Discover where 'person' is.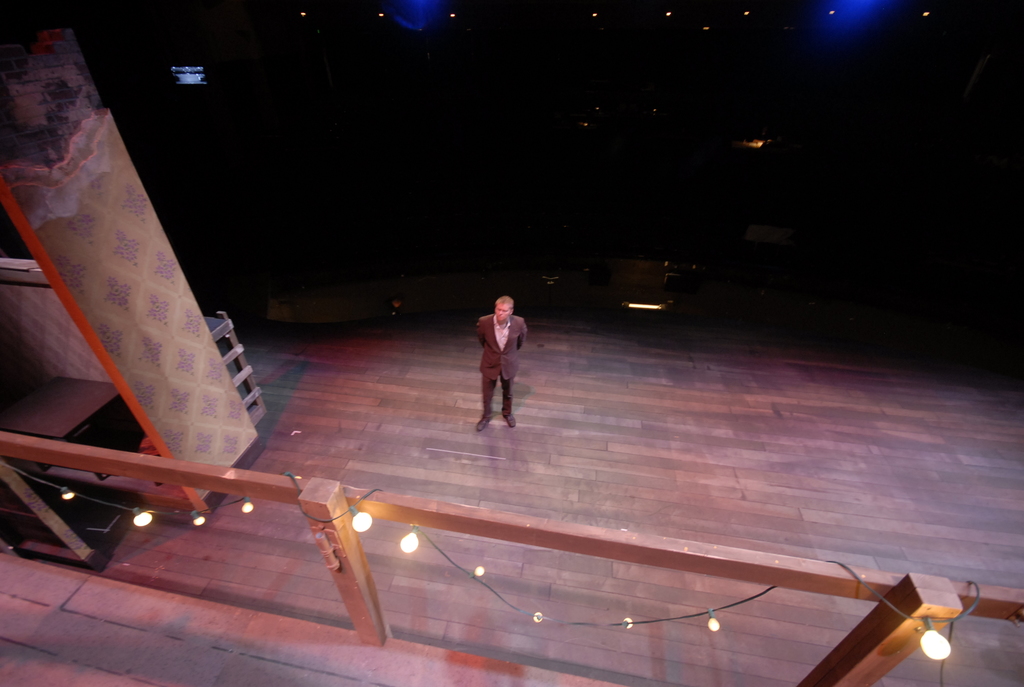
Discovered at Rect(470, 287, 531, 443).
